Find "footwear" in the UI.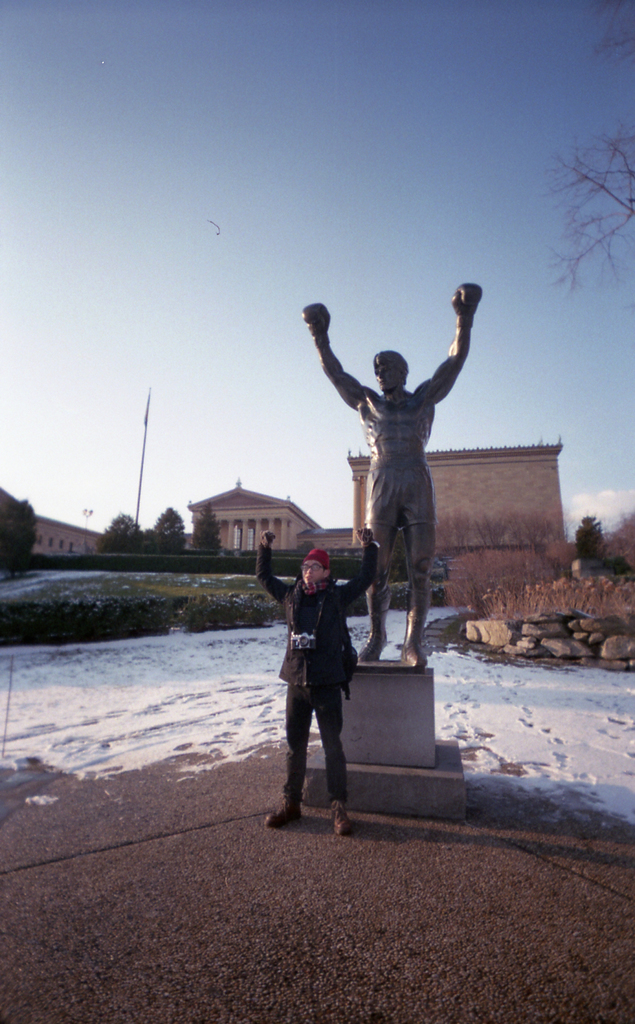
UI element at l=350, t=631, r=390, b=664.
